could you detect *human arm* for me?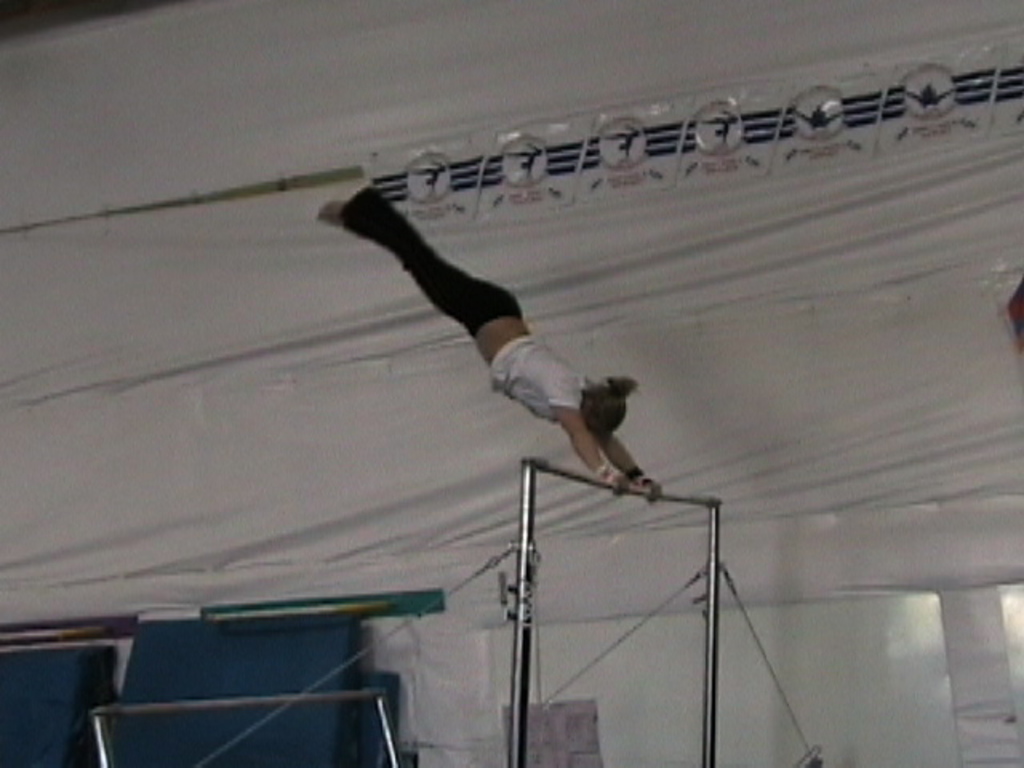
Detection result: {"left": 555, "top": 400, "right": 630, "bottom": 493}.
